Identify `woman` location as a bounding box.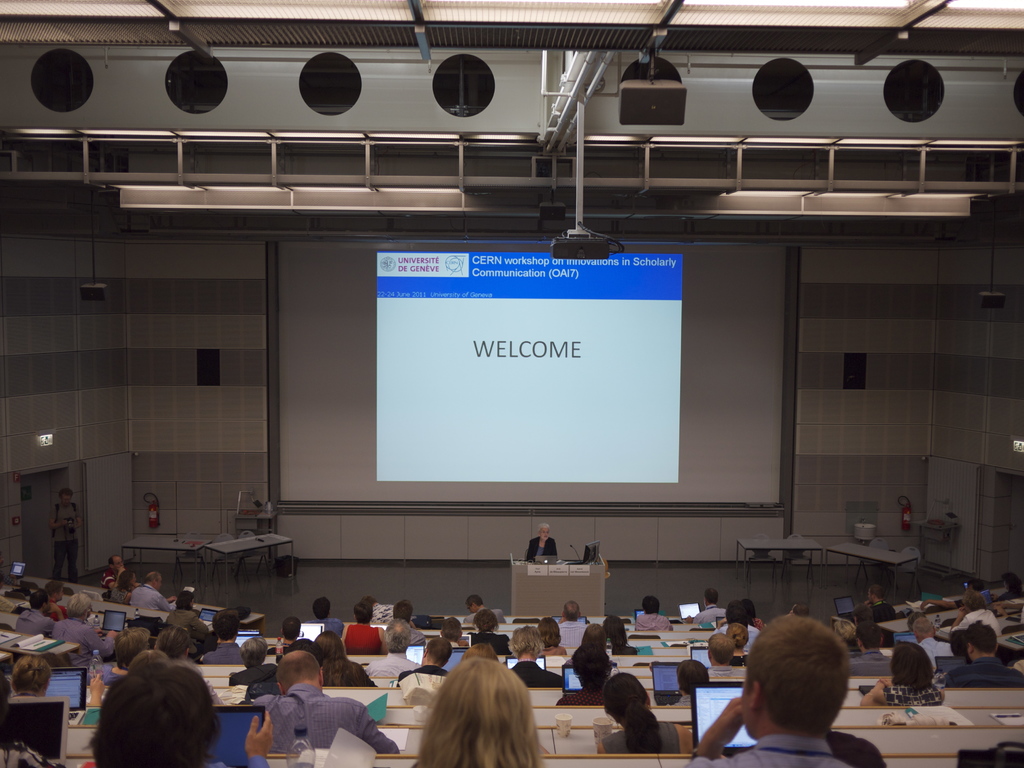
554/646/618/708.
